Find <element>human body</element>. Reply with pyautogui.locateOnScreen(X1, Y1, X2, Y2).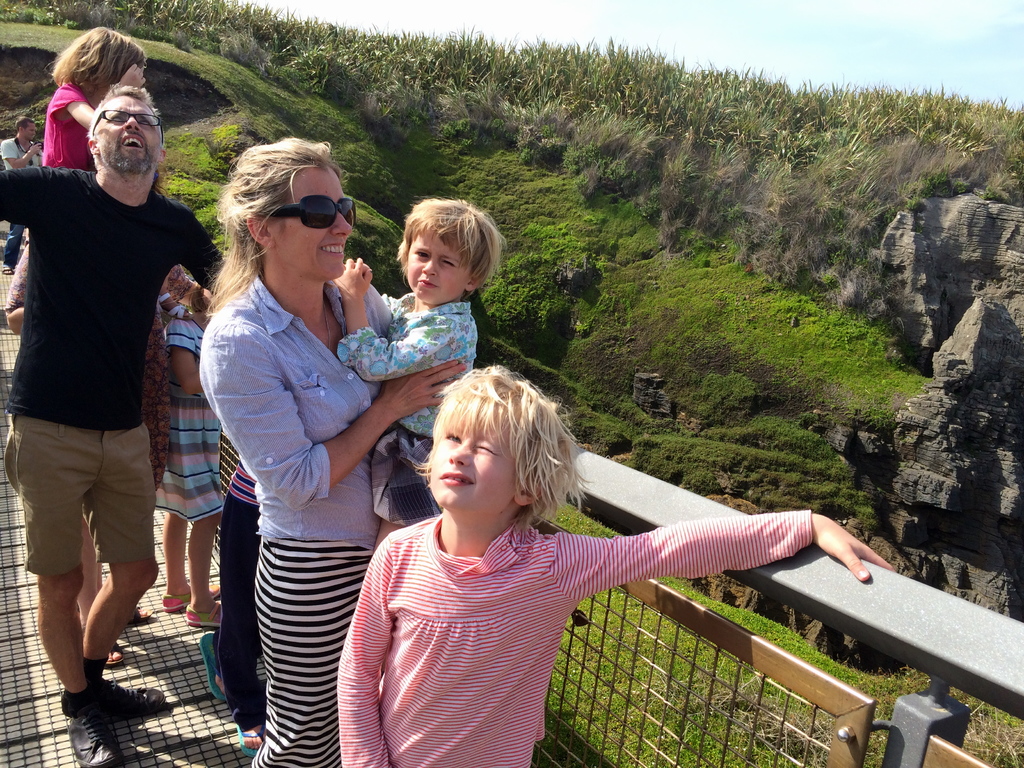
pyautogui.locateOnScreen(2, 116, 43, 260).
